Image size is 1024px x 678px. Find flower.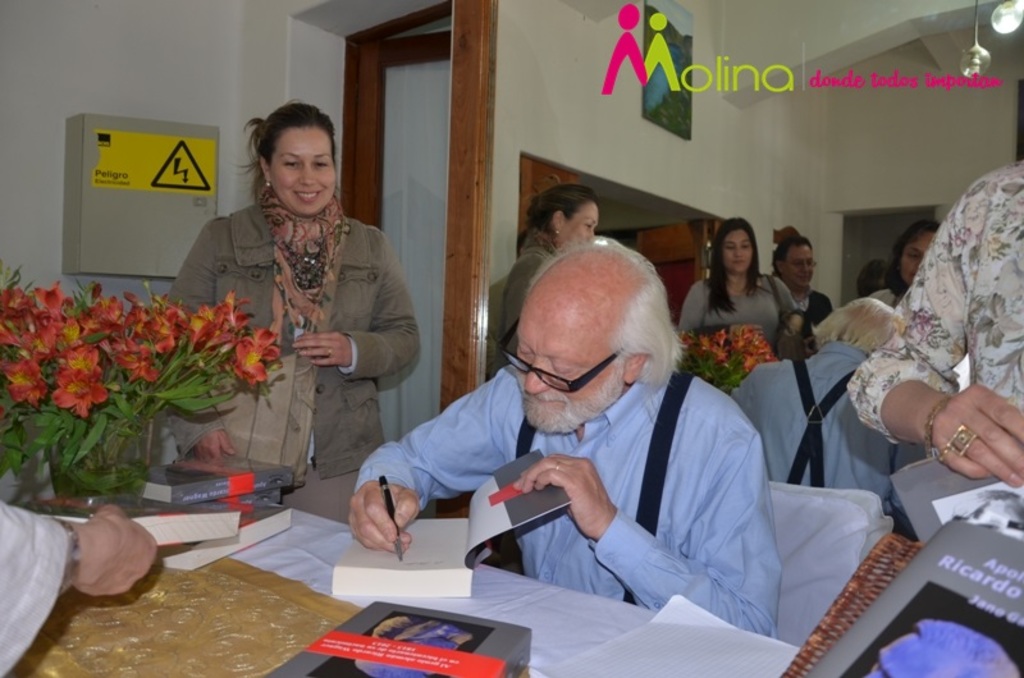
x1=223 y1=308 x2=271 y2=403.
